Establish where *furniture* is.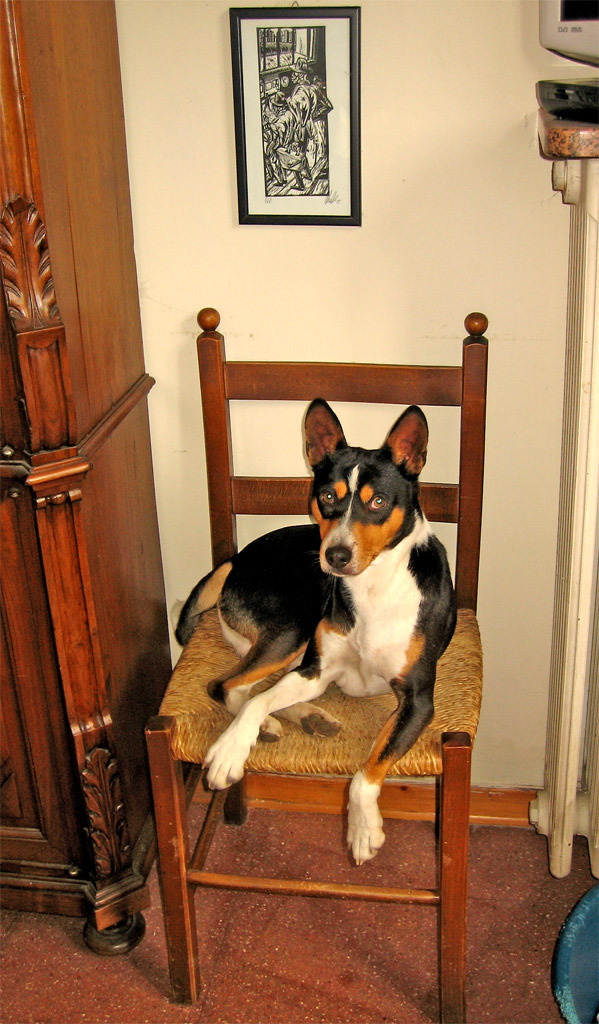
Established at bbox(0, 0, 203, 959).
